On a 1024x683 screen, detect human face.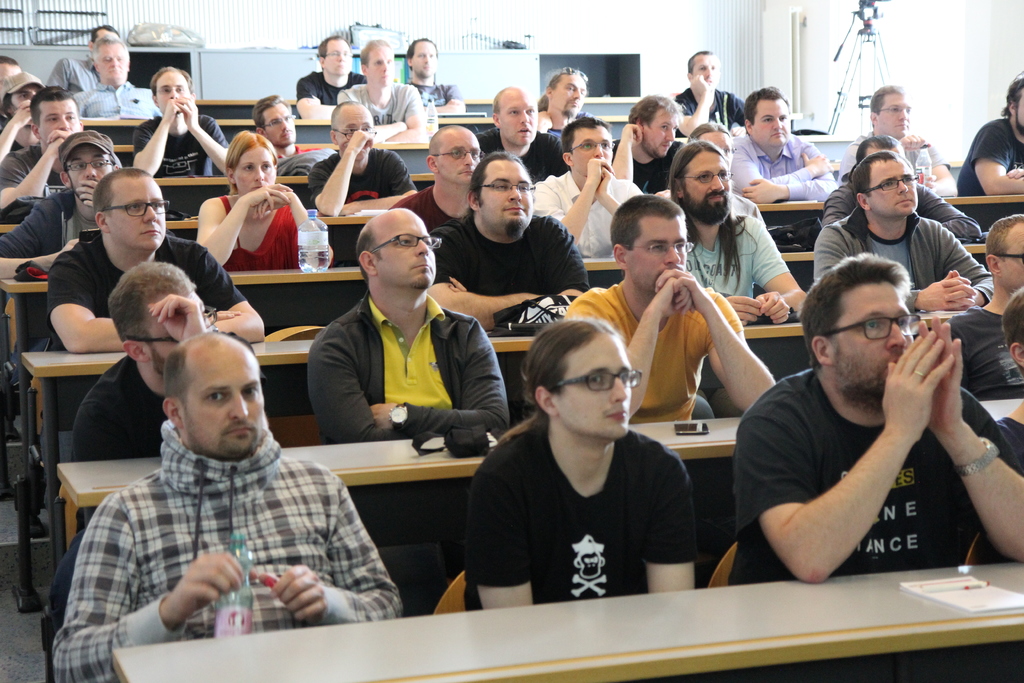
{"x1": 695, "y1": 52, "x2": 717, "y2": 83}.
